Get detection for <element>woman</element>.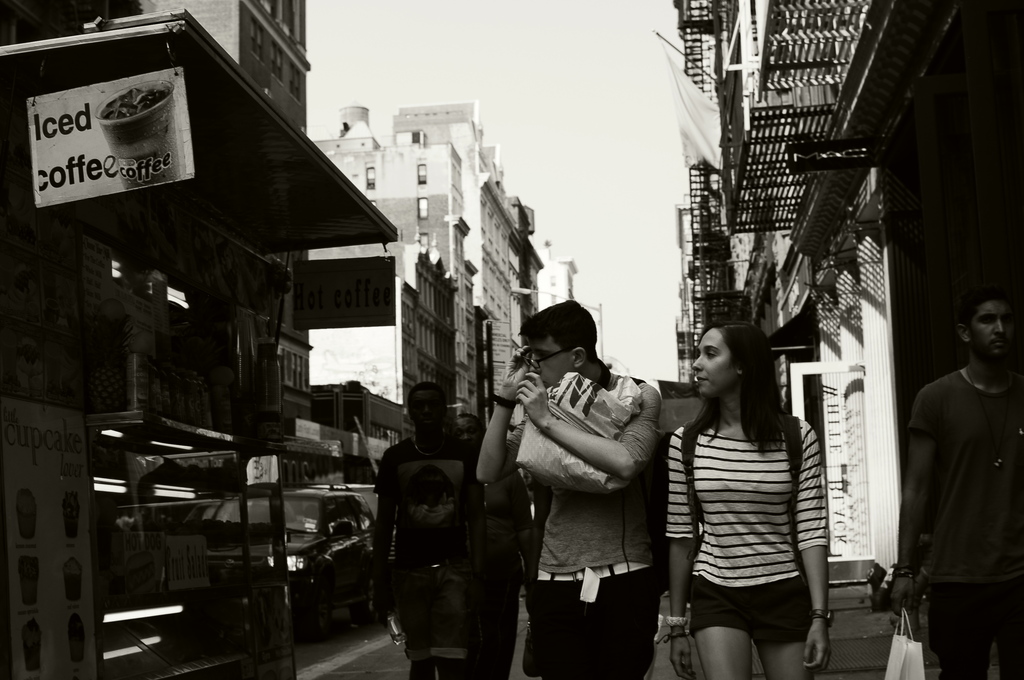
Detection: l=664, t=282, r=852, b=674.
